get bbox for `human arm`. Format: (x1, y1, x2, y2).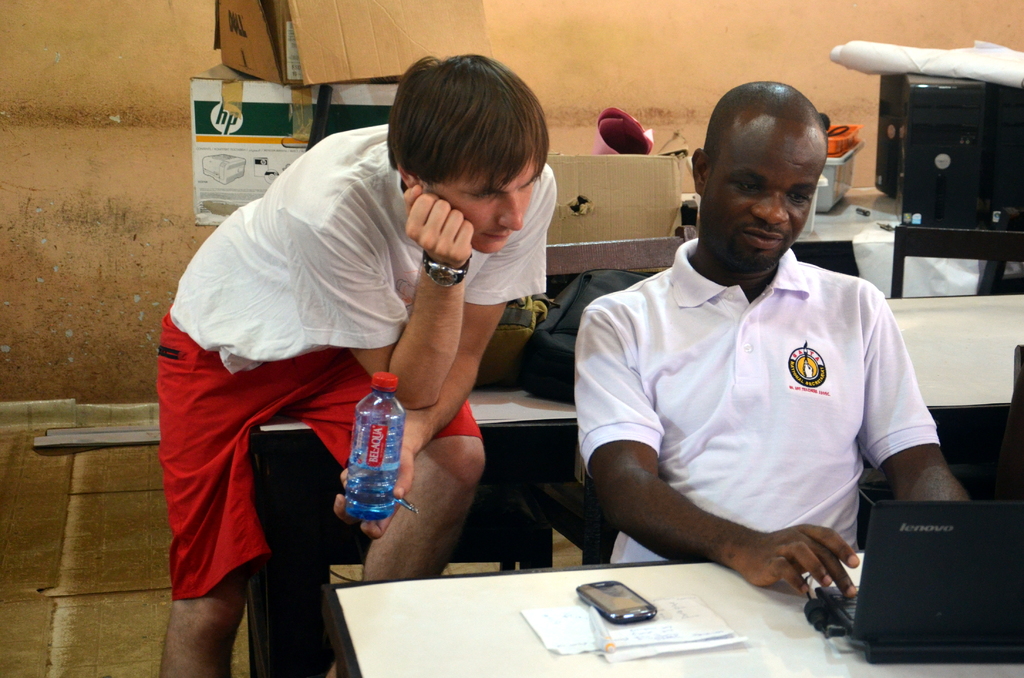
(334, 166, 557, 539).
